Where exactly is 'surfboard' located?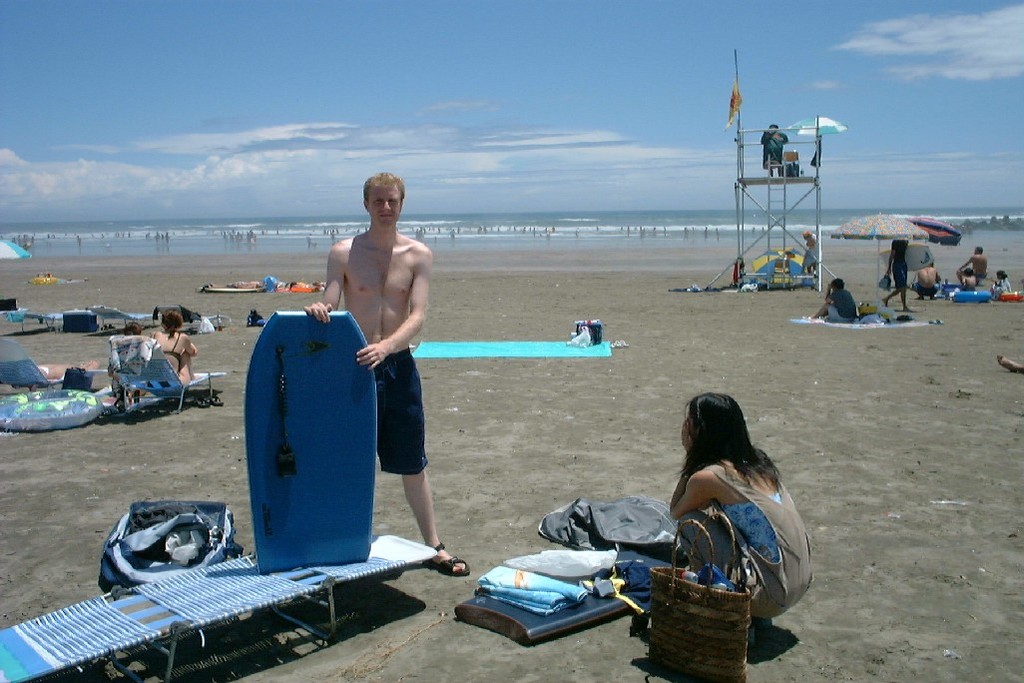
Its bounding box is <bbox>244, 309, 383, 574</bbox>.
